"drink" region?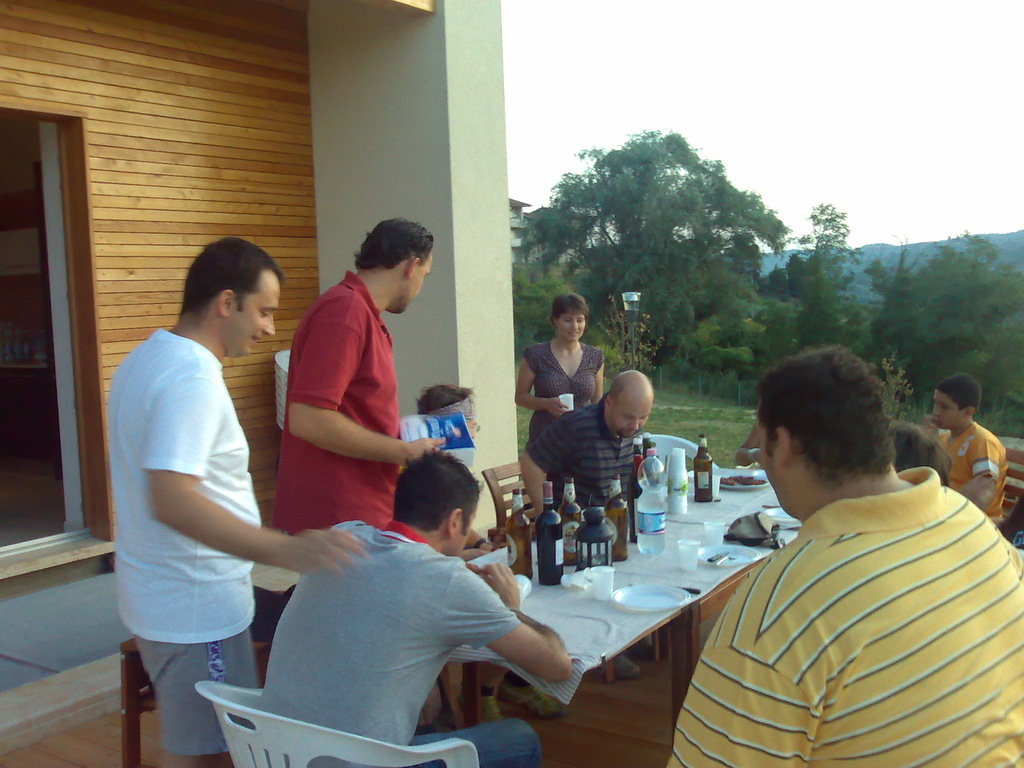
box(607, 482, 632, 560)
